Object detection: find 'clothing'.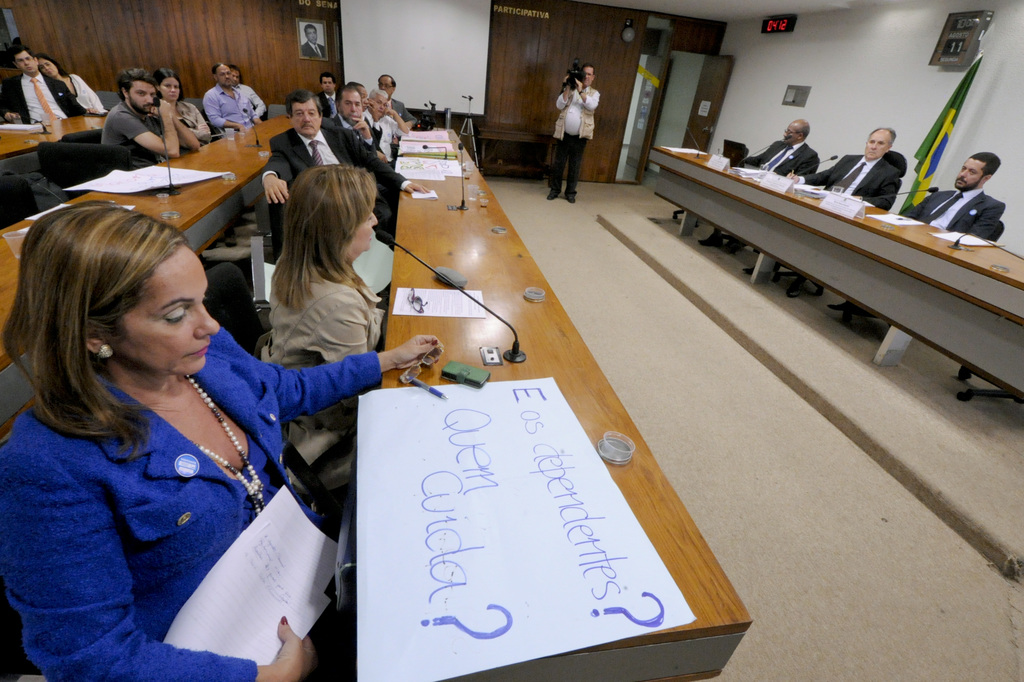
x1=62, y1=59, x2=108, y2=119.
